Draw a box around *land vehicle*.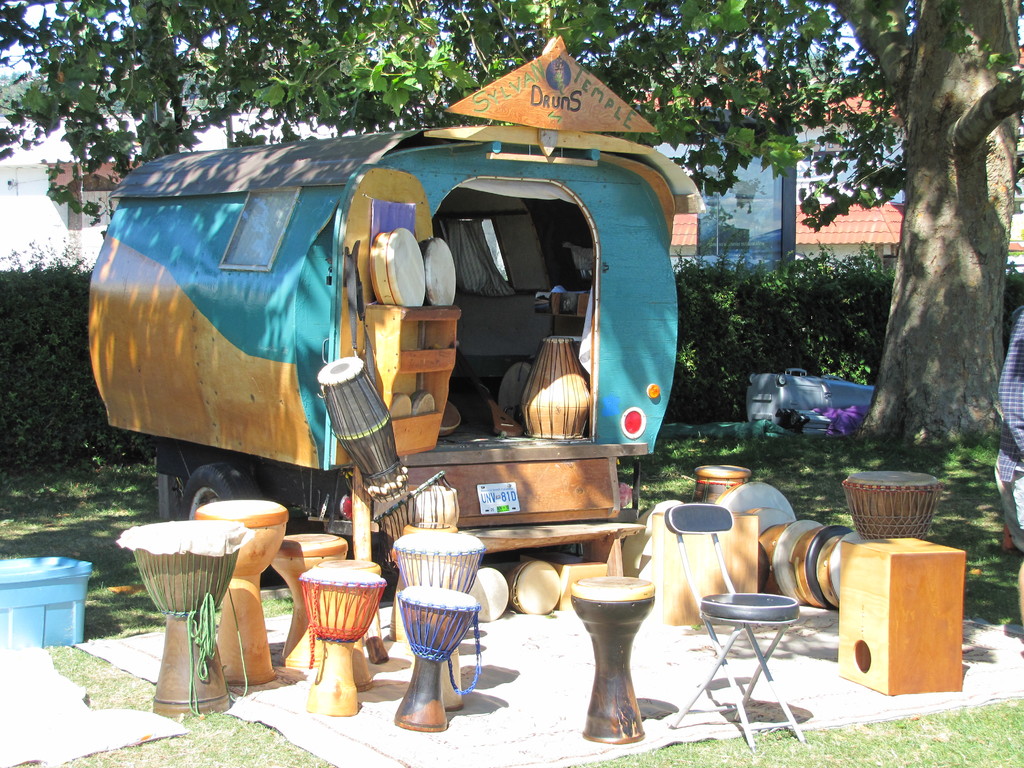
{"left": 86, "top": 127, "right": 695, "bottom": 574}.
